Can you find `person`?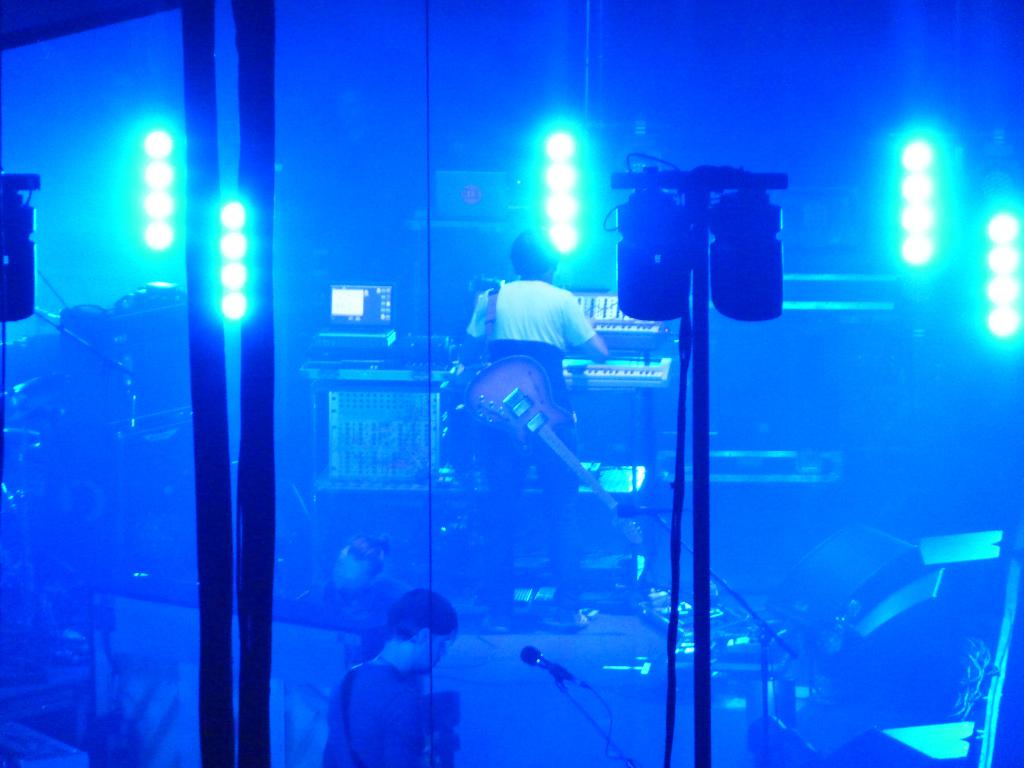
Yes, bounding box: <box>436,225,612,637</box>.
